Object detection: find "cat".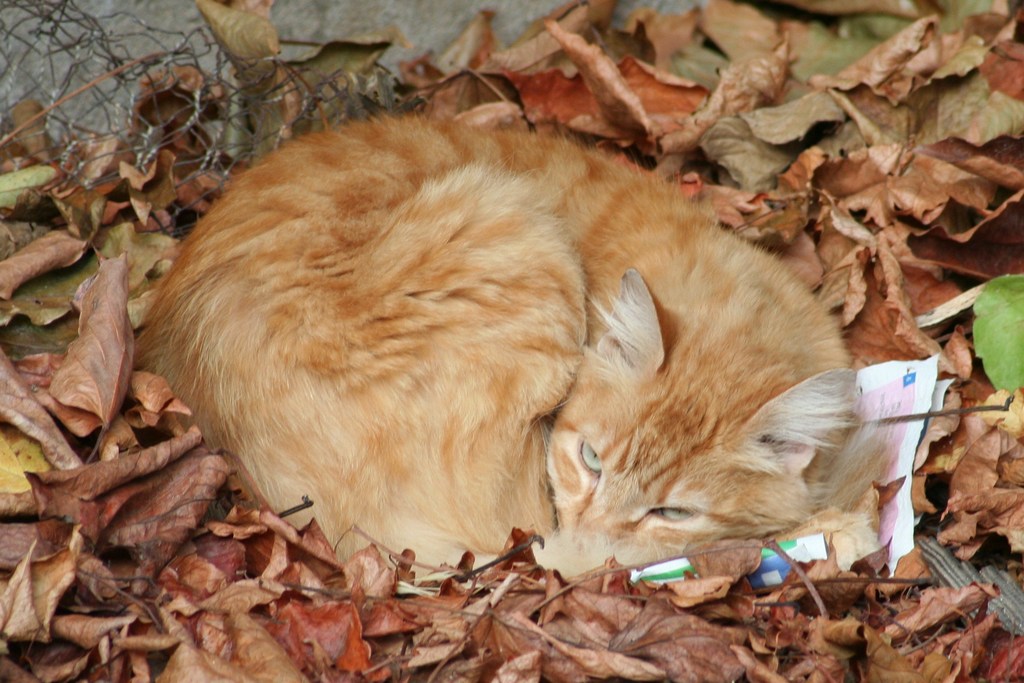
Rect(129, 109, 897, 577).
